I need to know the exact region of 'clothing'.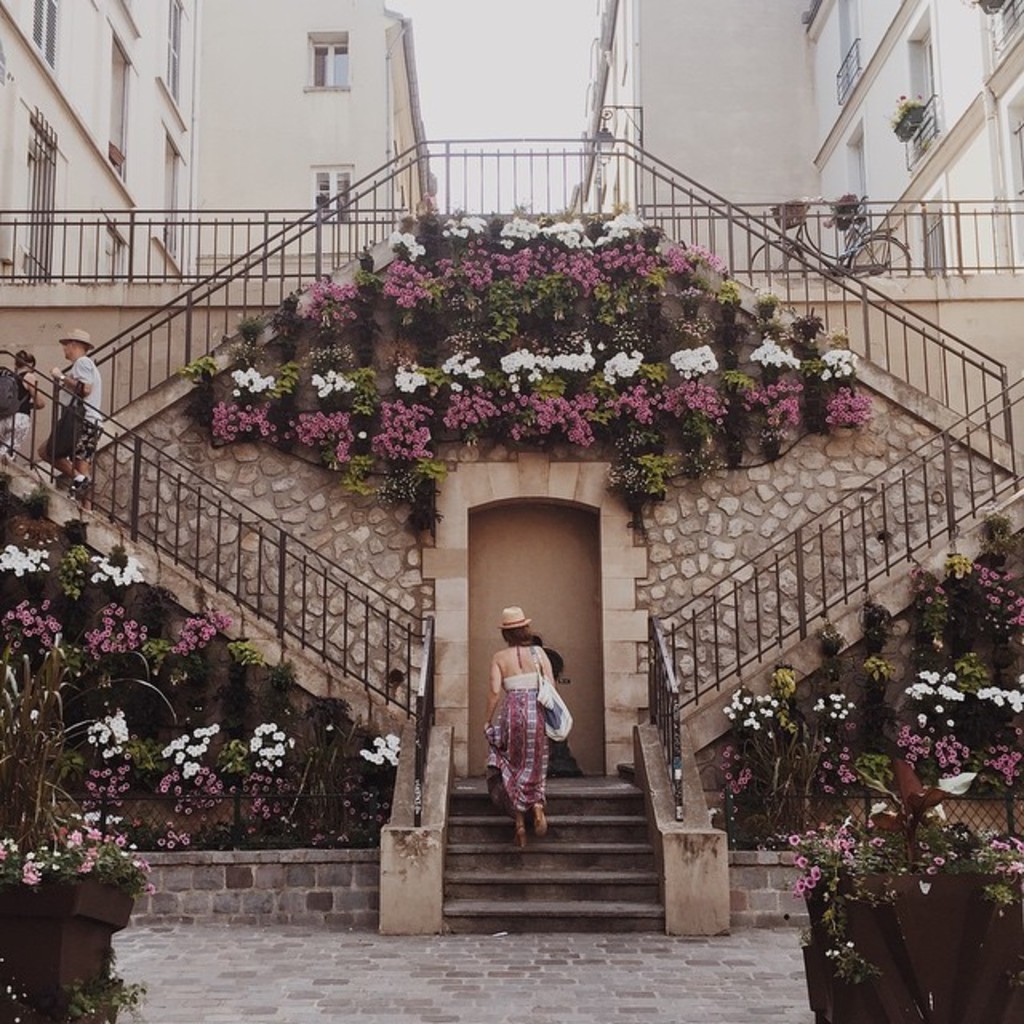
Region: left=51, top=358, right=104, bottom=448.
